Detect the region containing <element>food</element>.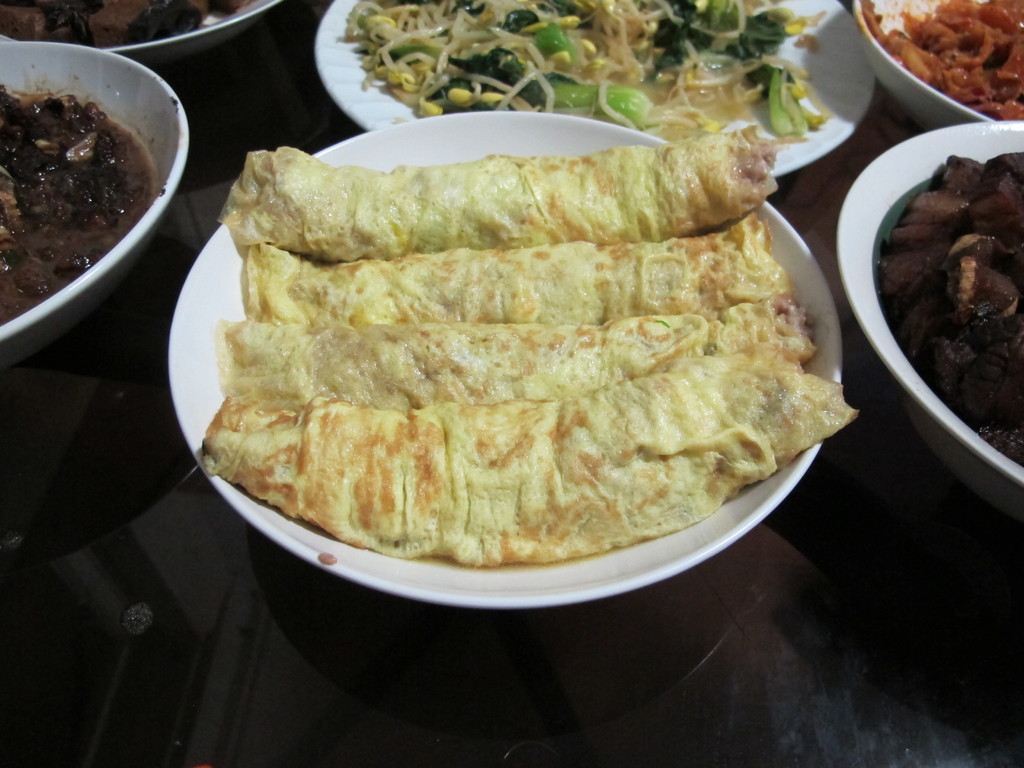
<region>214, 291, 812, 412</region>.
